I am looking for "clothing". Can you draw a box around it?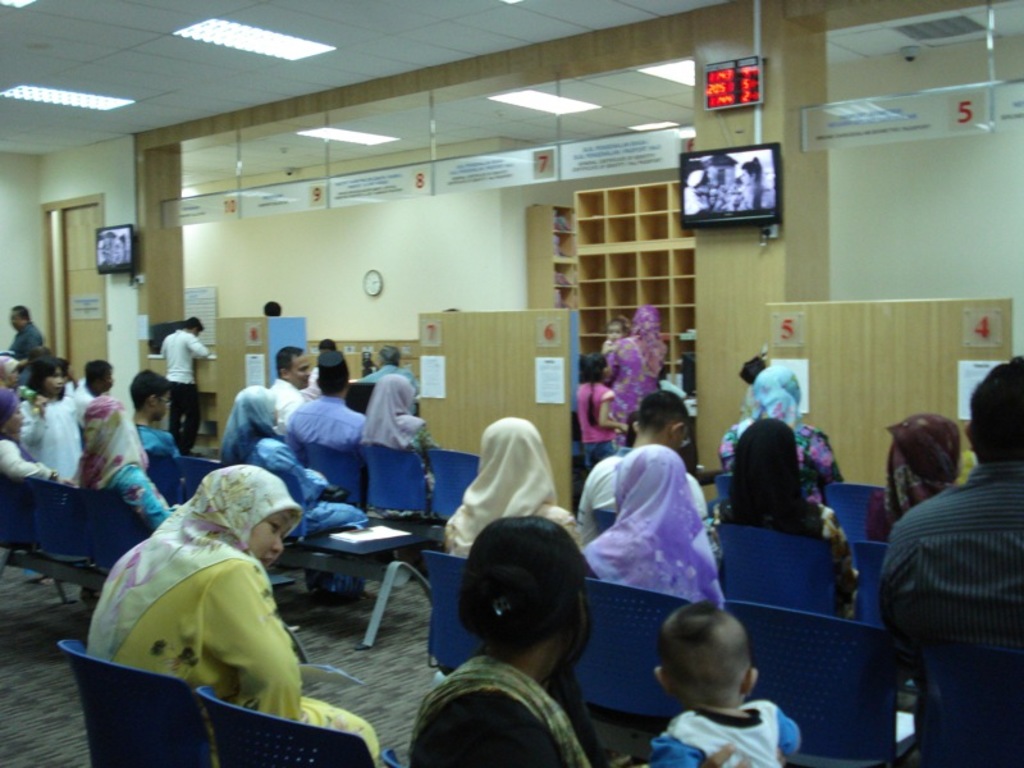
Sure, the bounding box is box=[581, 447, 709, 524].
